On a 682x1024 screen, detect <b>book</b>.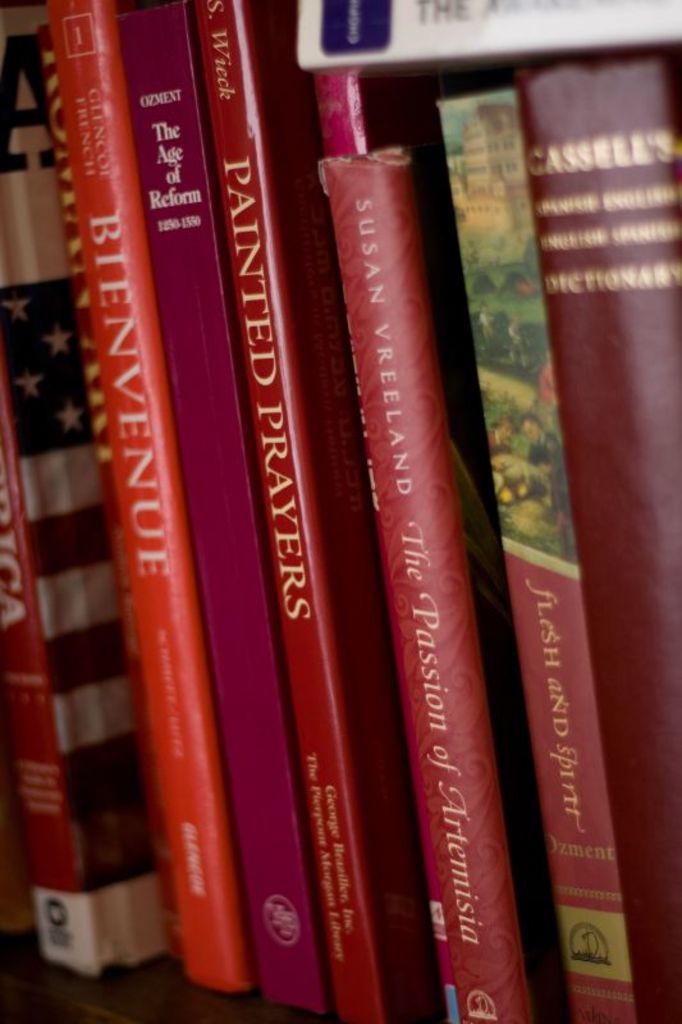
locate(189, 0, 452, 1023).
